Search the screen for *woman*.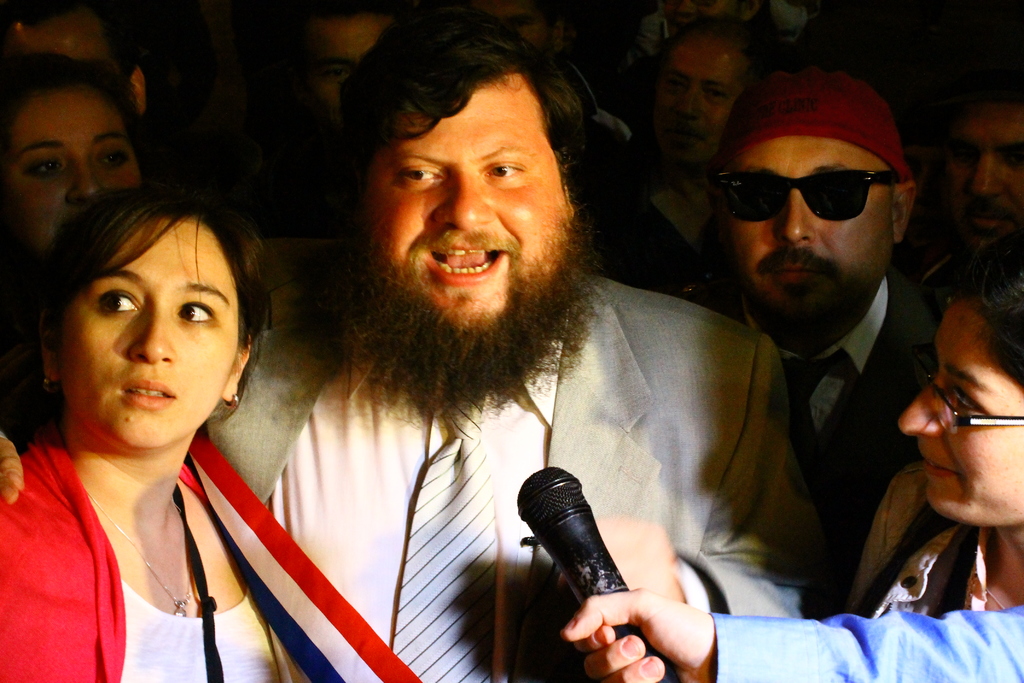
Found at {"left": 0, "top": 53, "right": 169, "bottom": 443}.
